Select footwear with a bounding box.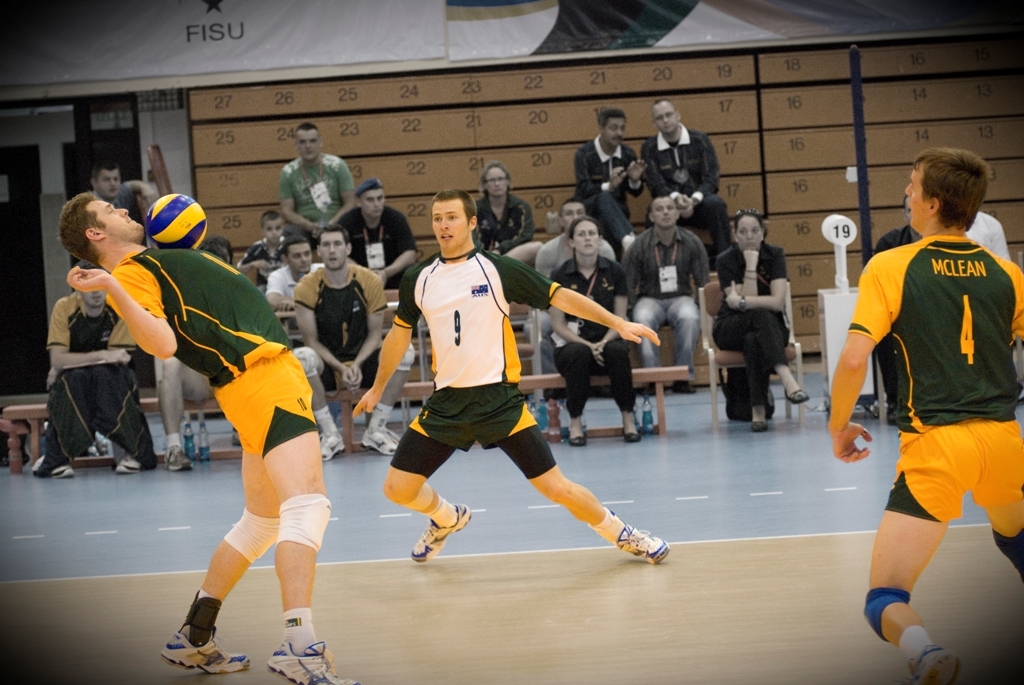
bbox(165, 447, 189, 469).
